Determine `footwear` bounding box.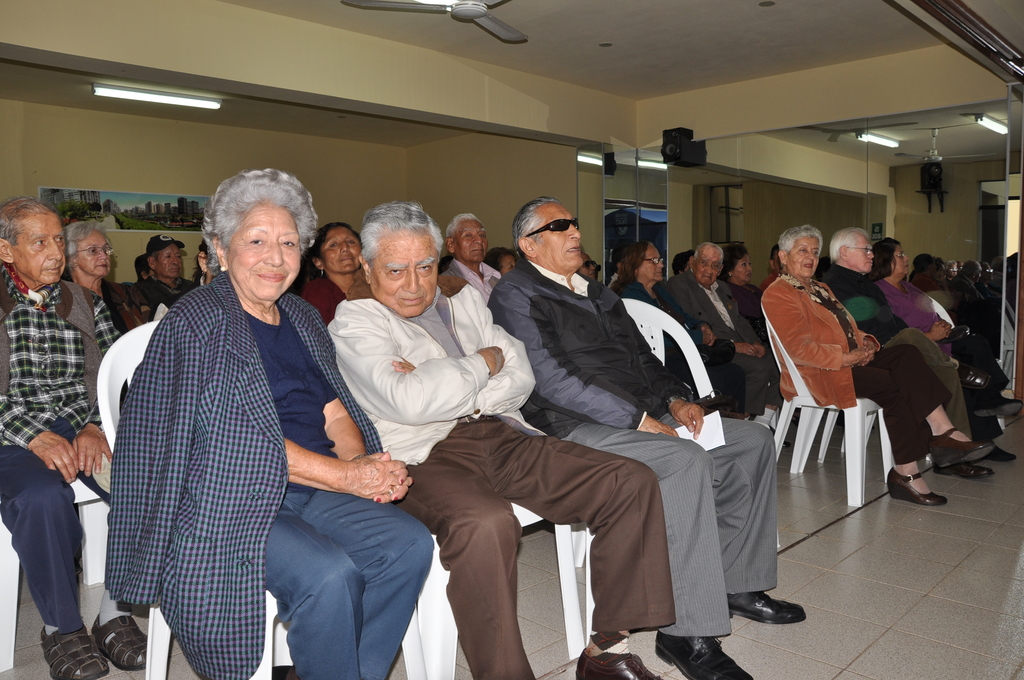
Determined: 932:428:989:467.
